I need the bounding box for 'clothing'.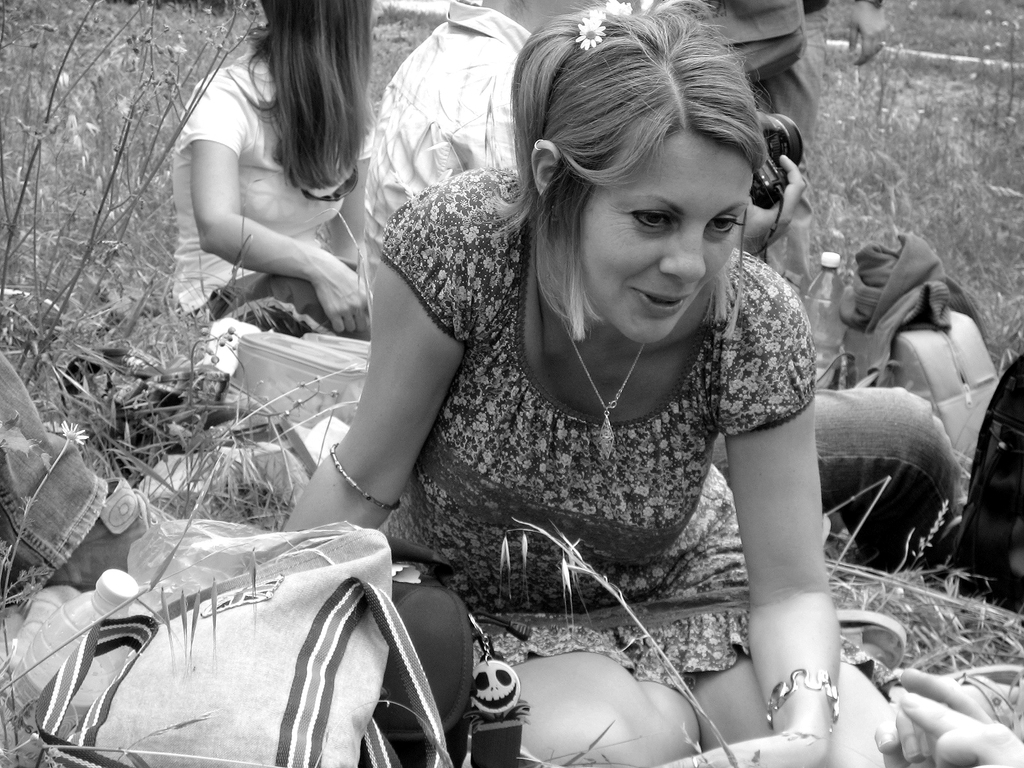
Here it is: Rect(368, 0, 534, 317).
